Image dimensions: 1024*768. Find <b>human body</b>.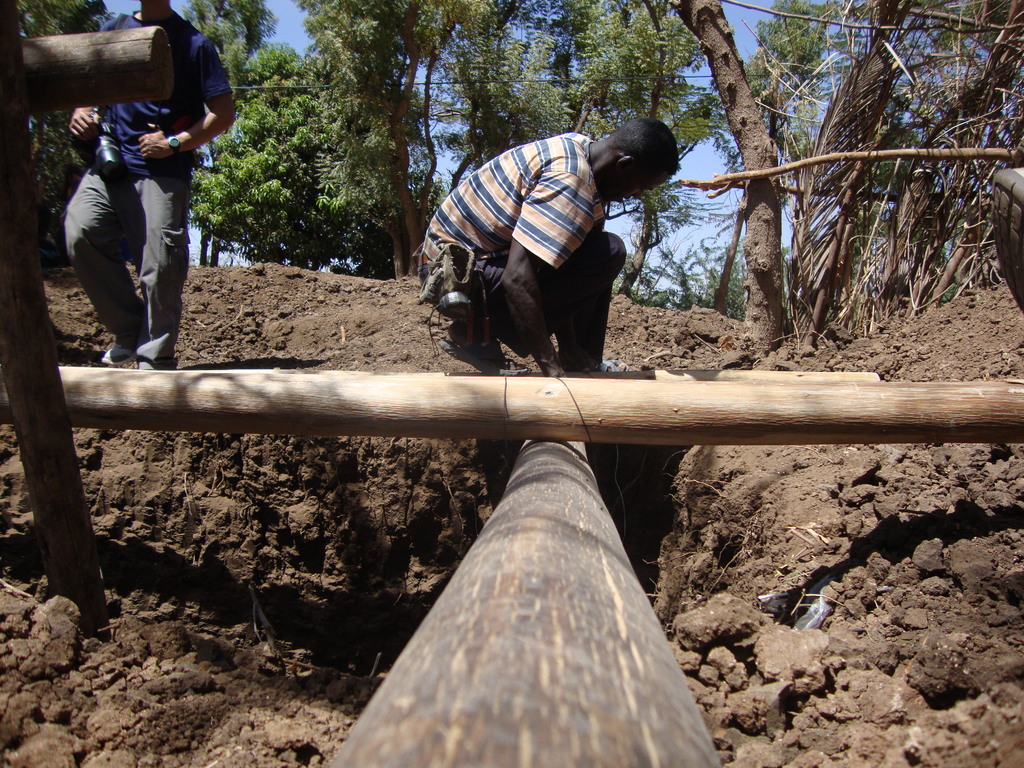
(left=425, top=111, right=692, bottom=391).
